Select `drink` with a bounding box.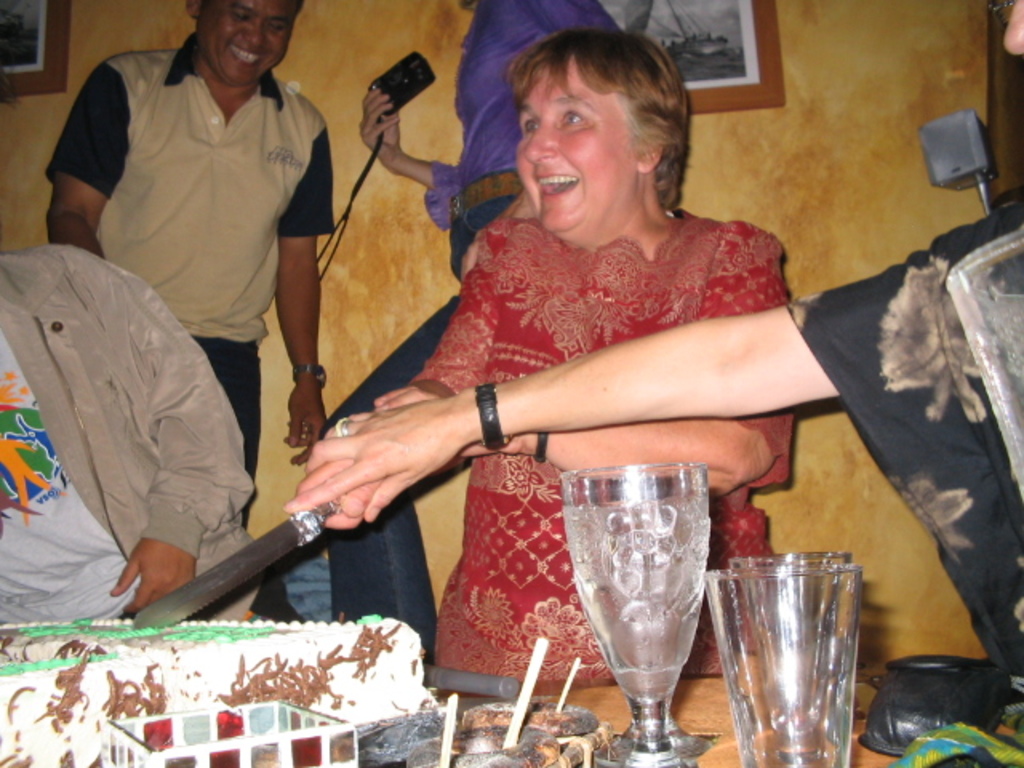
x1=565, y1=499, x2=707, y2=707.
